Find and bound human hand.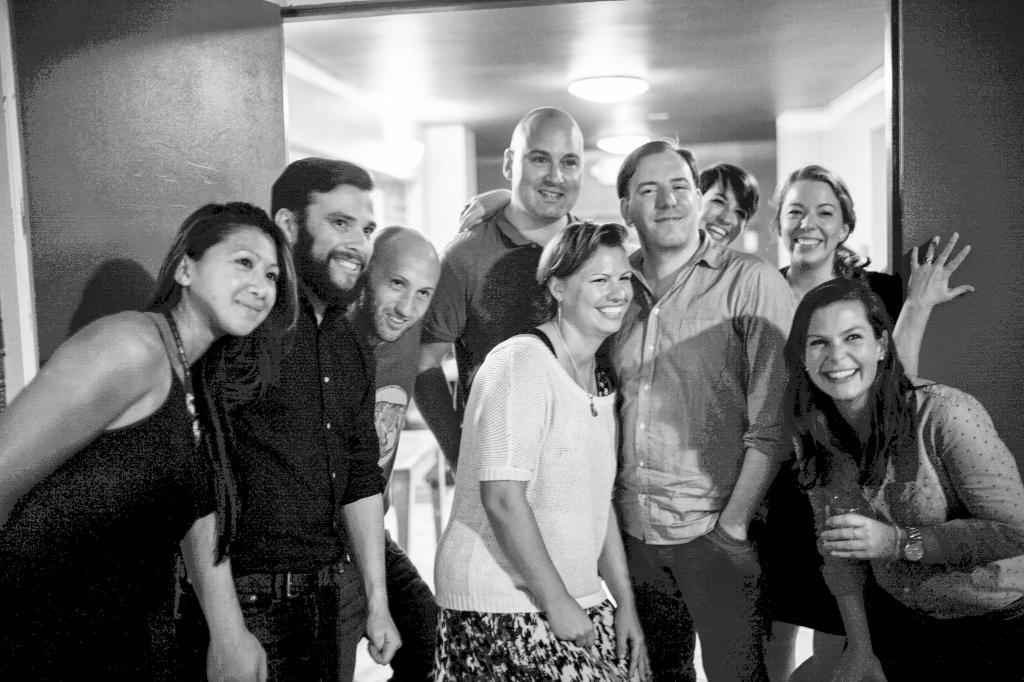
Bound: 829,646,888,681.
